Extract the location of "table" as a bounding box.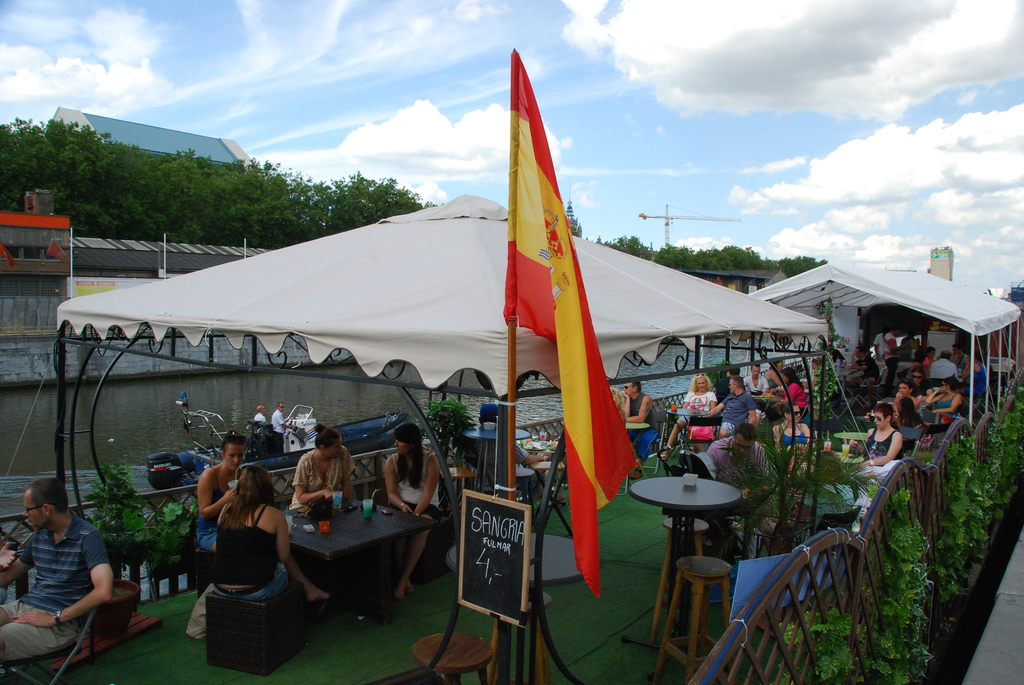
box(637, 457, 758, 661).
